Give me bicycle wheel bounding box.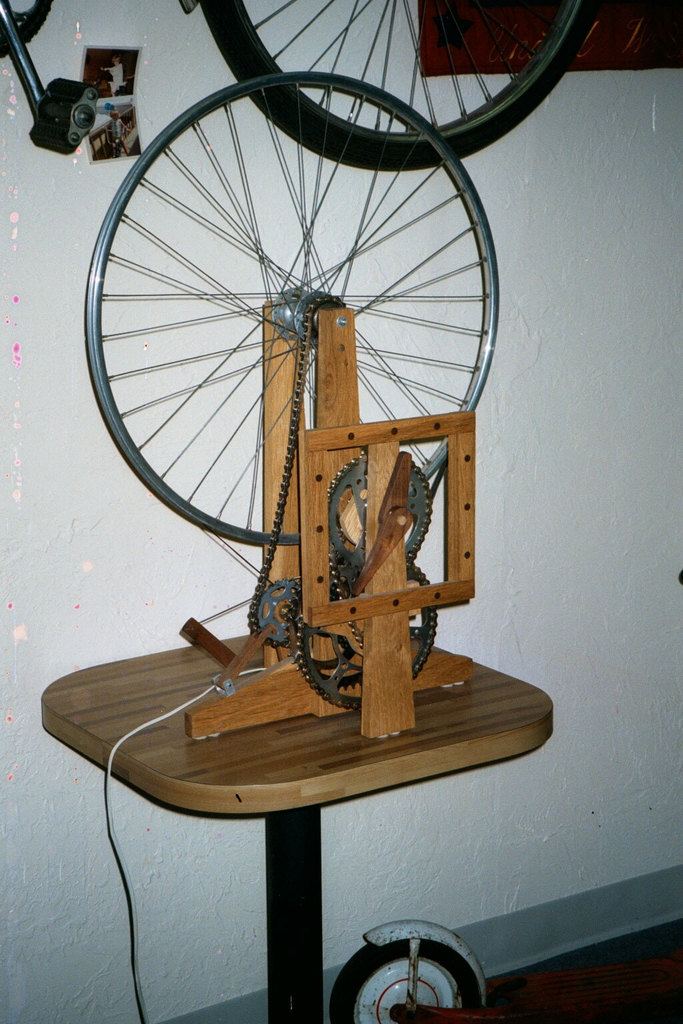
197,1,598,173.
